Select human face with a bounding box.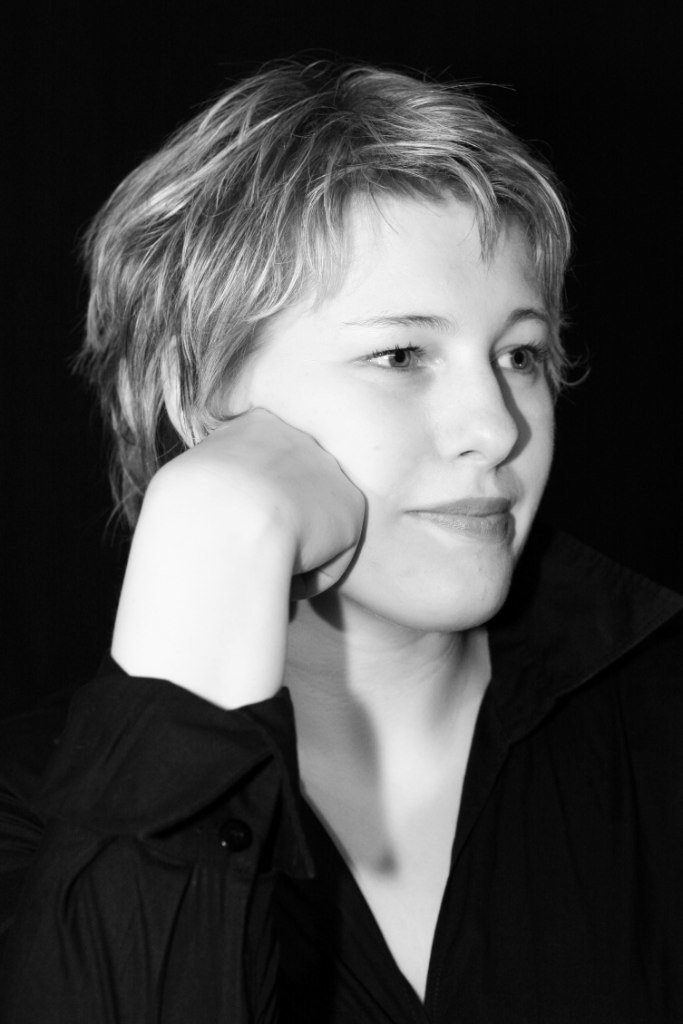
{"left": 210, "top": 189, "right": 555, "bottom": 625}.
